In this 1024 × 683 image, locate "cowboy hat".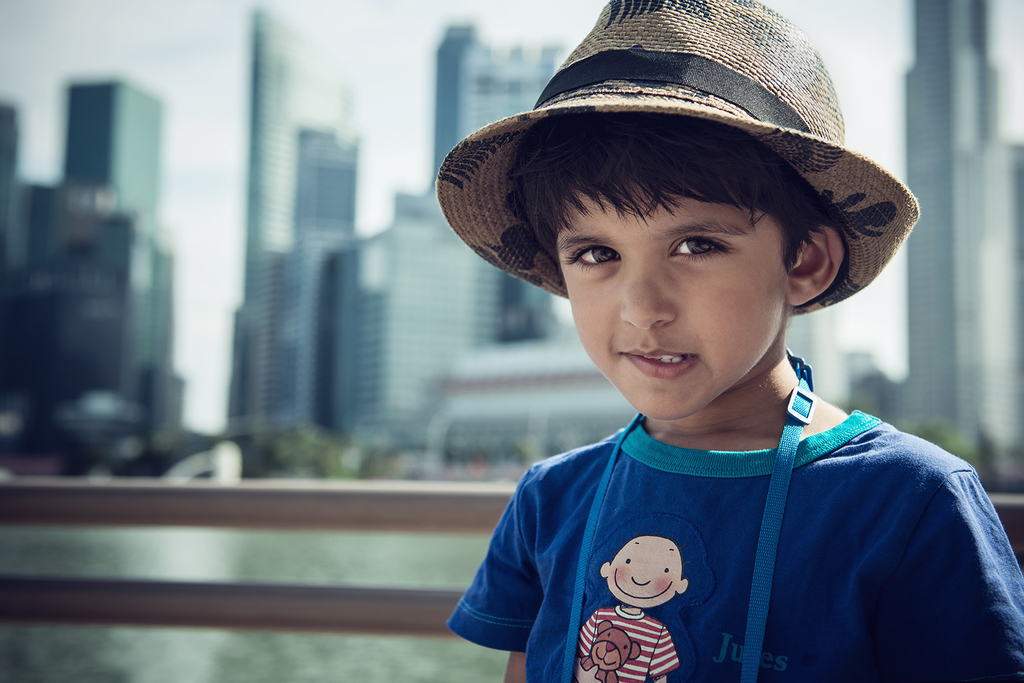
Bounding box: bbox=[436, 0, 889, 359].
